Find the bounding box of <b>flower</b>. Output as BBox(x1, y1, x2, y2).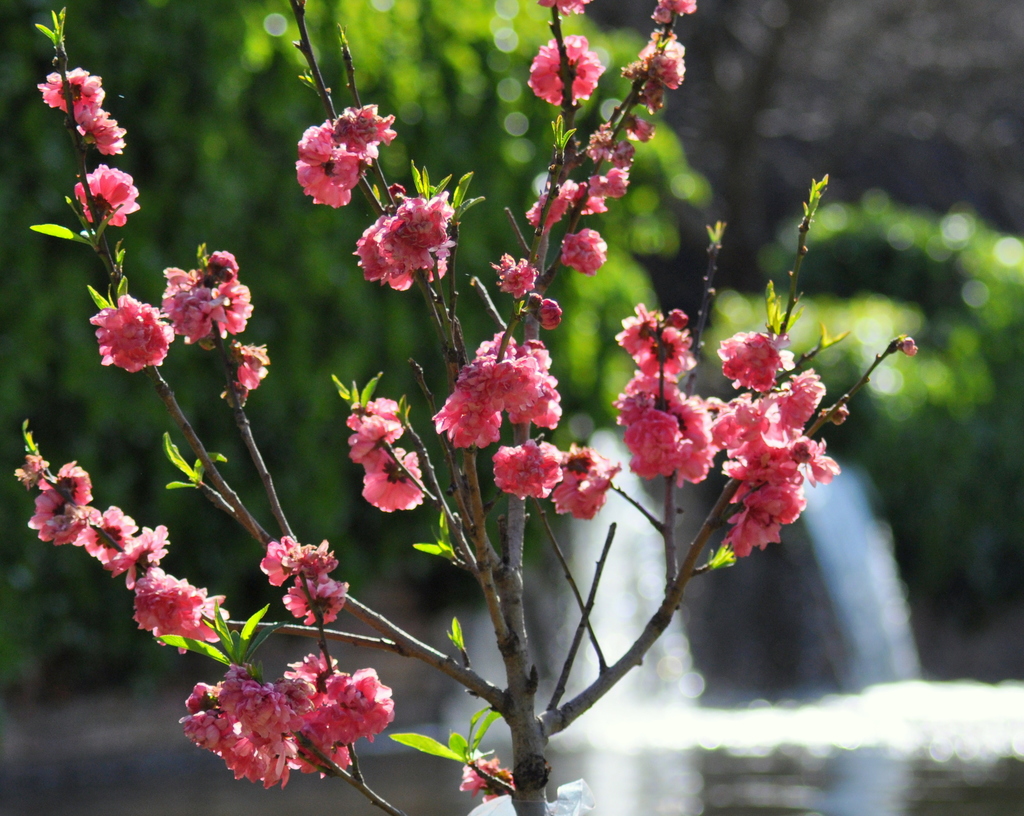
BBox(537, 0, 584, 15).
